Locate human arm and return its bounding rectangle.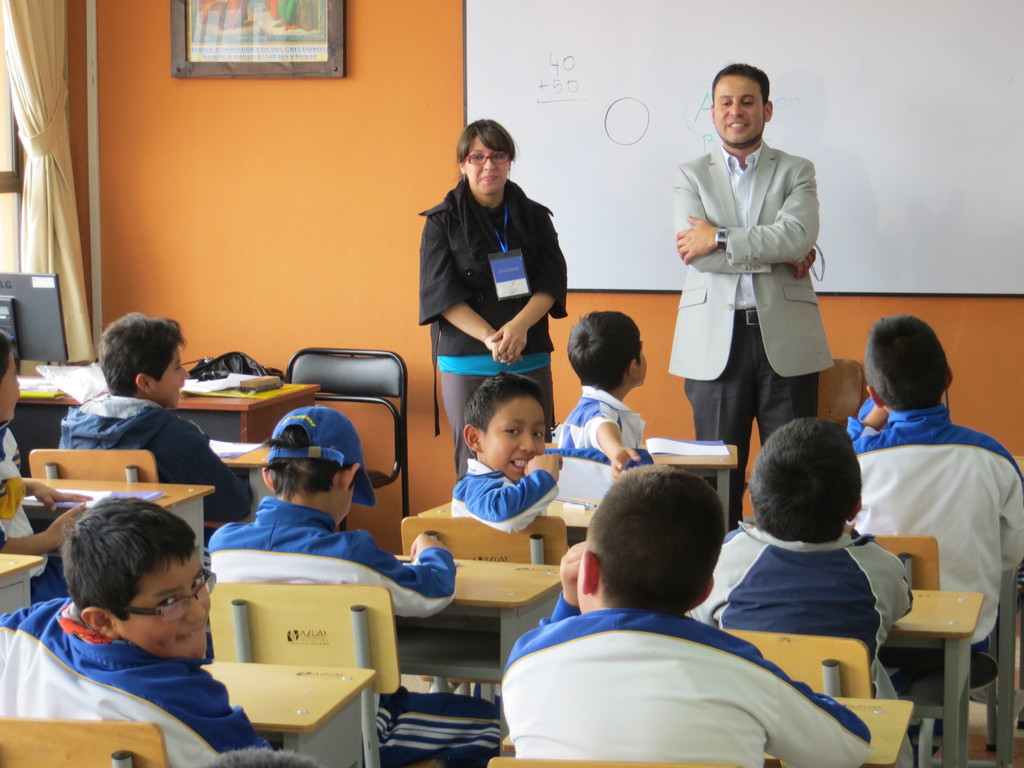
bbox=[833, 403, 895, 540].
